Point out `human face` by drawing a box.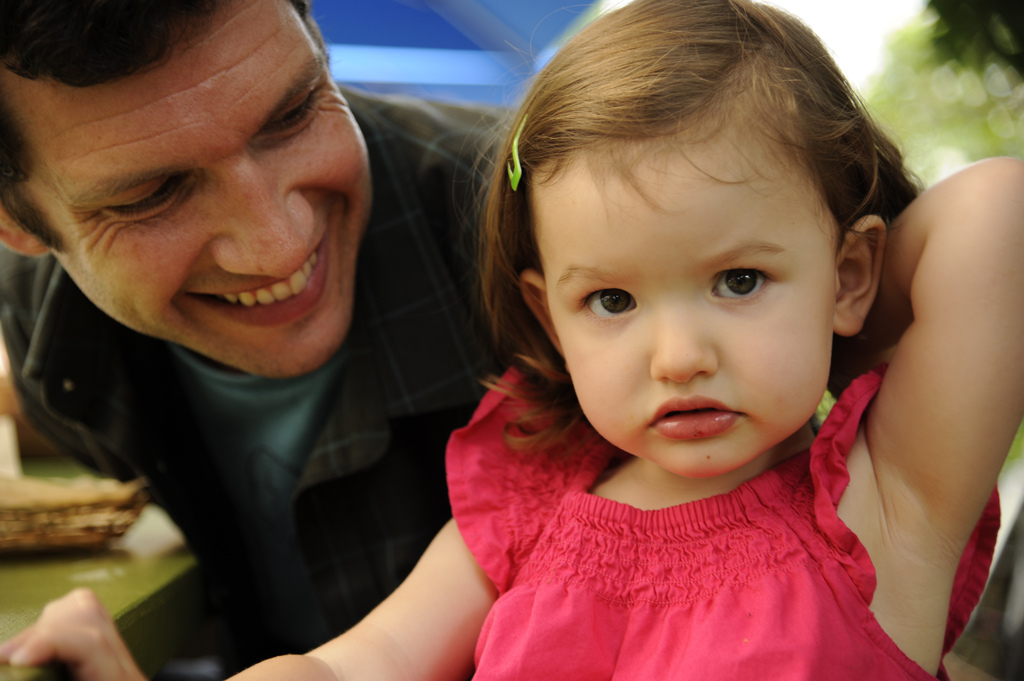
<box>9,0,380,383</box>.
